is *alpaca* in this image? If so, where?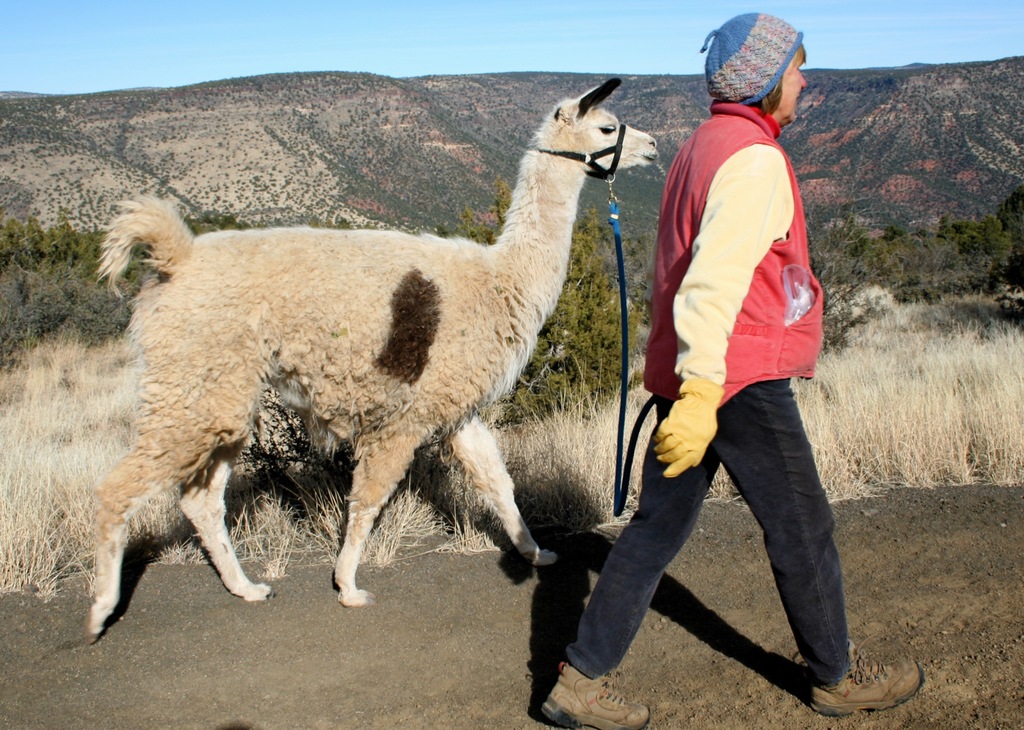
Yes, at Rect(88, 79, 656, 647).
